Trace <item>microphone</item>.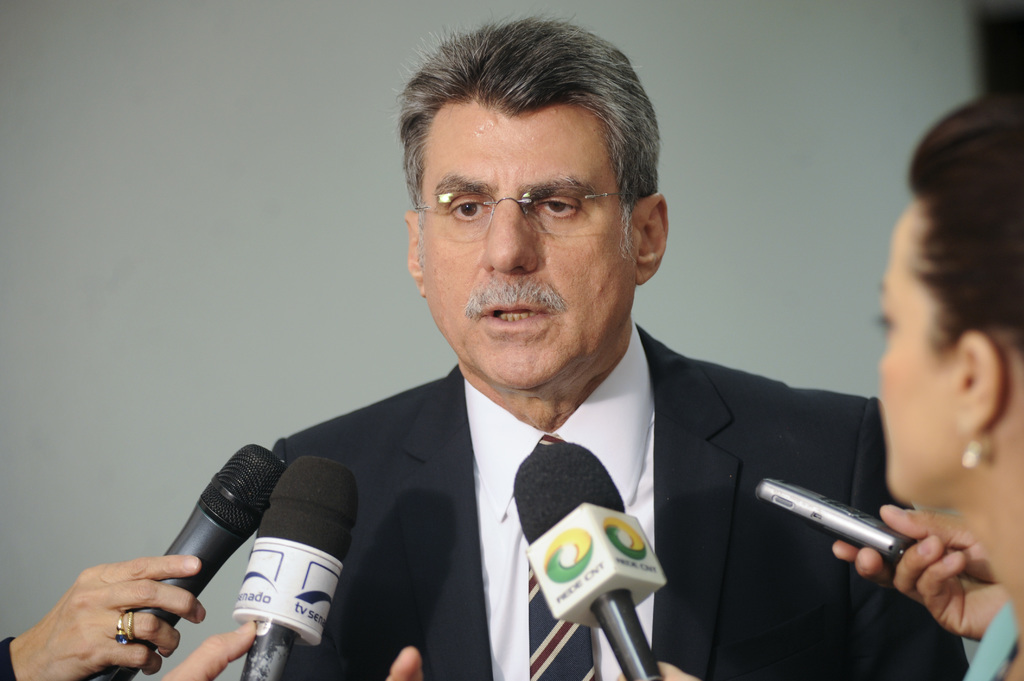
Traced to 232 456 359 680.
